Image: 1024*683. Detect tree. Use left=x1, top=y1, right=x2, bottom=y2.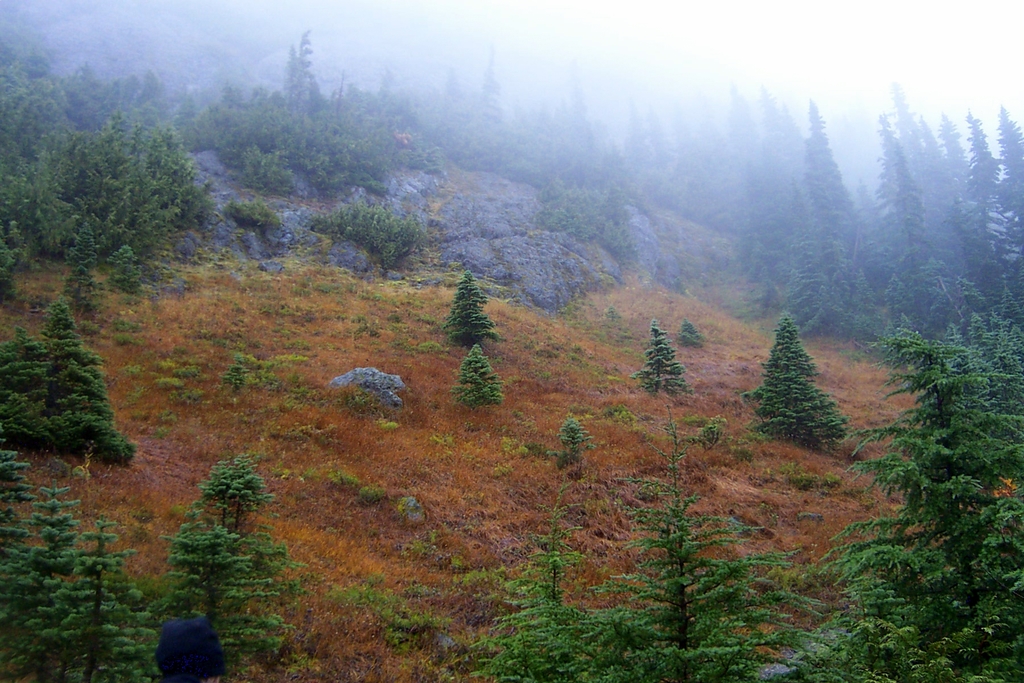
left=4, top=293, right=132, bottom=479.
